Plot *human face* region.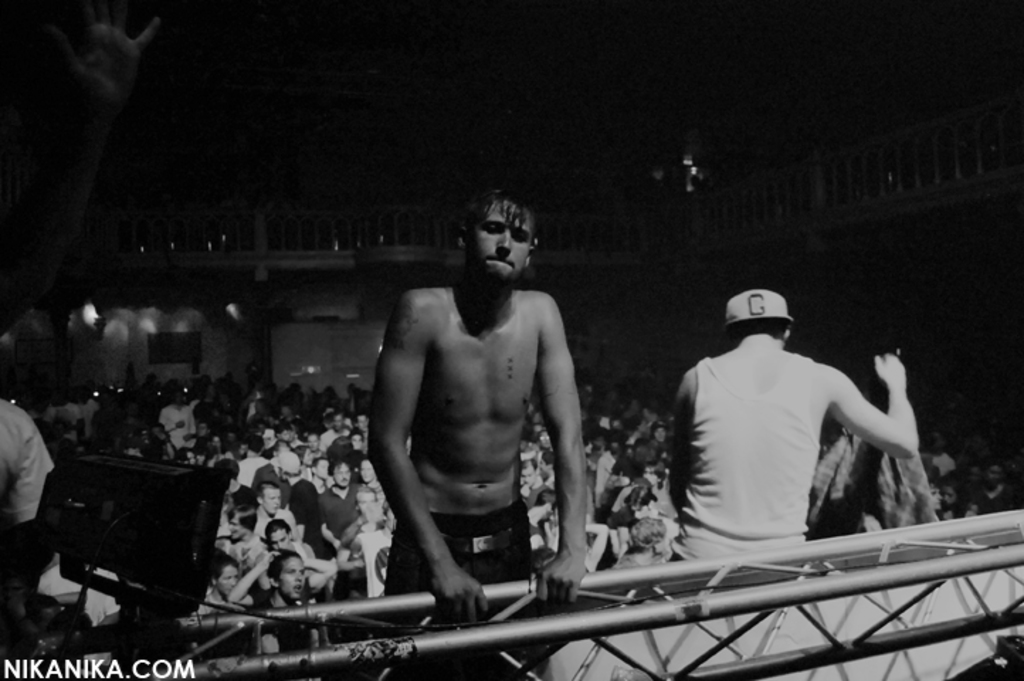
Plotted at [x1=469, y1=199, x2=535, y2=291].
